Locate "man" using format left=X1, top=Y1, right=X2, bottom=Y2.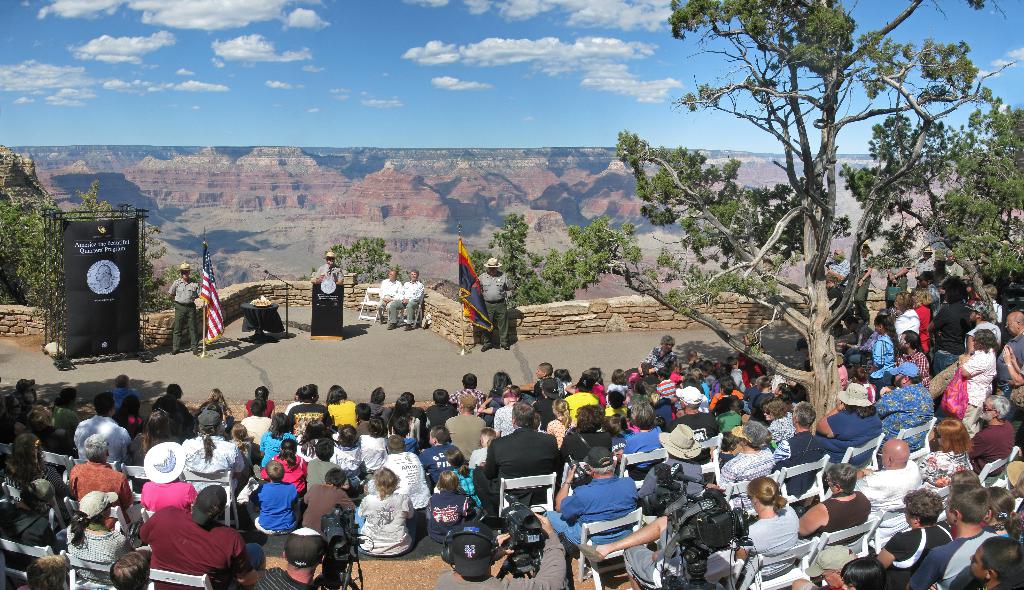
left=545, top=445, right=640, bottom=552.
